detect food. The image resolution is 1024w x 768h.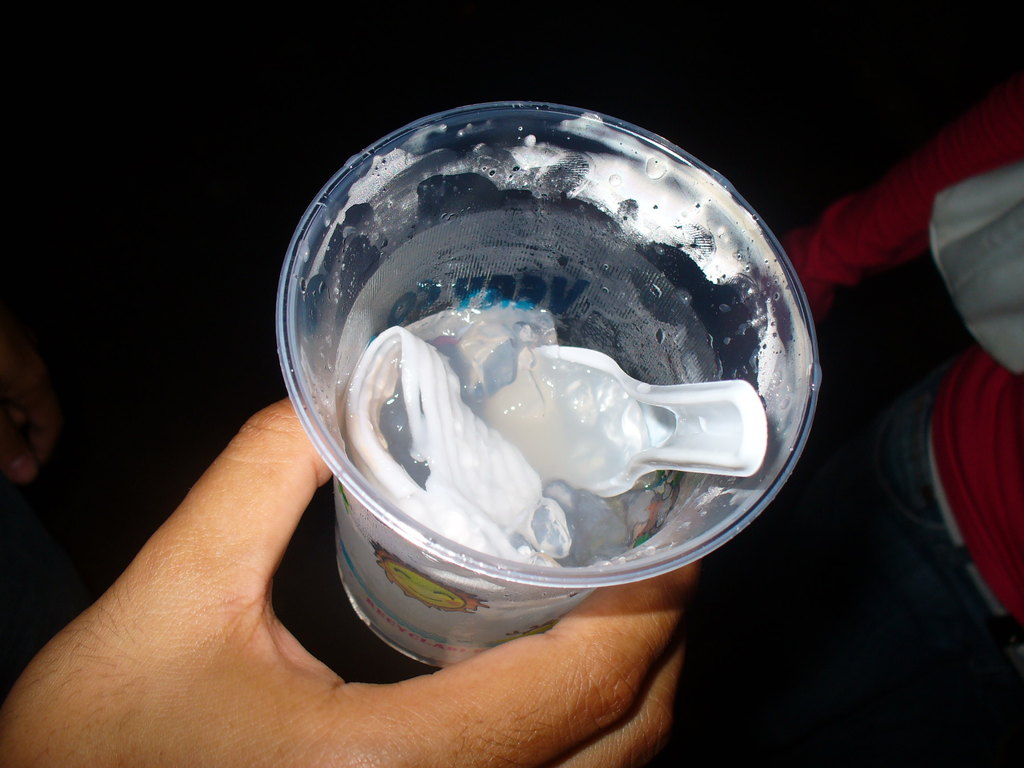
x1=292, y1=145, x2=828, y2=603.
